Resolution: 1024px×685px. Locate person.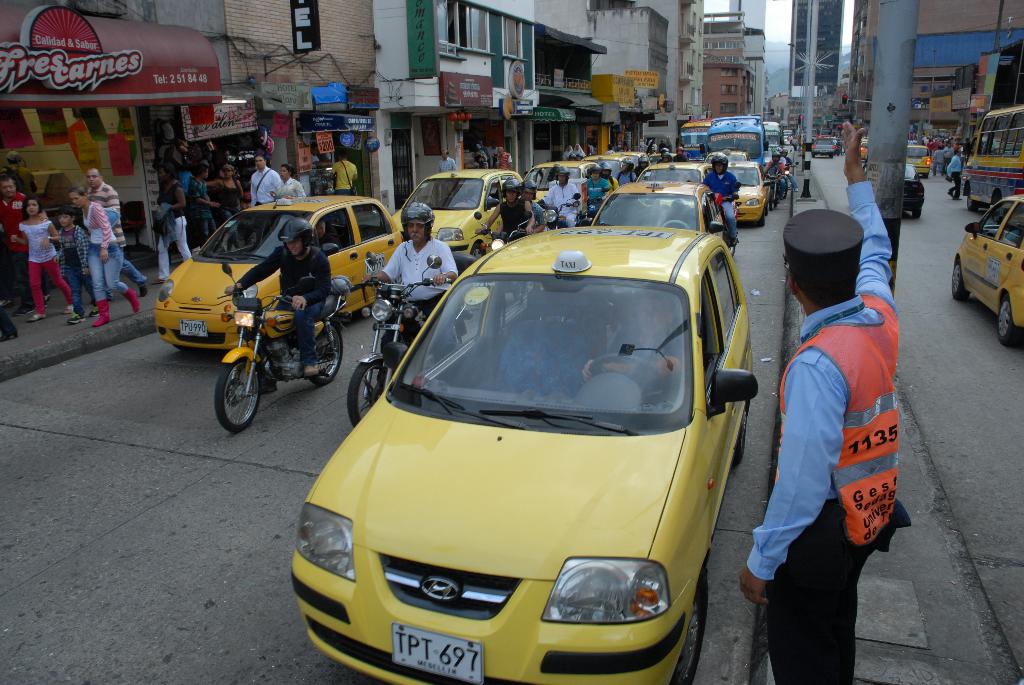
select_region(250, 155, 280, 209).
